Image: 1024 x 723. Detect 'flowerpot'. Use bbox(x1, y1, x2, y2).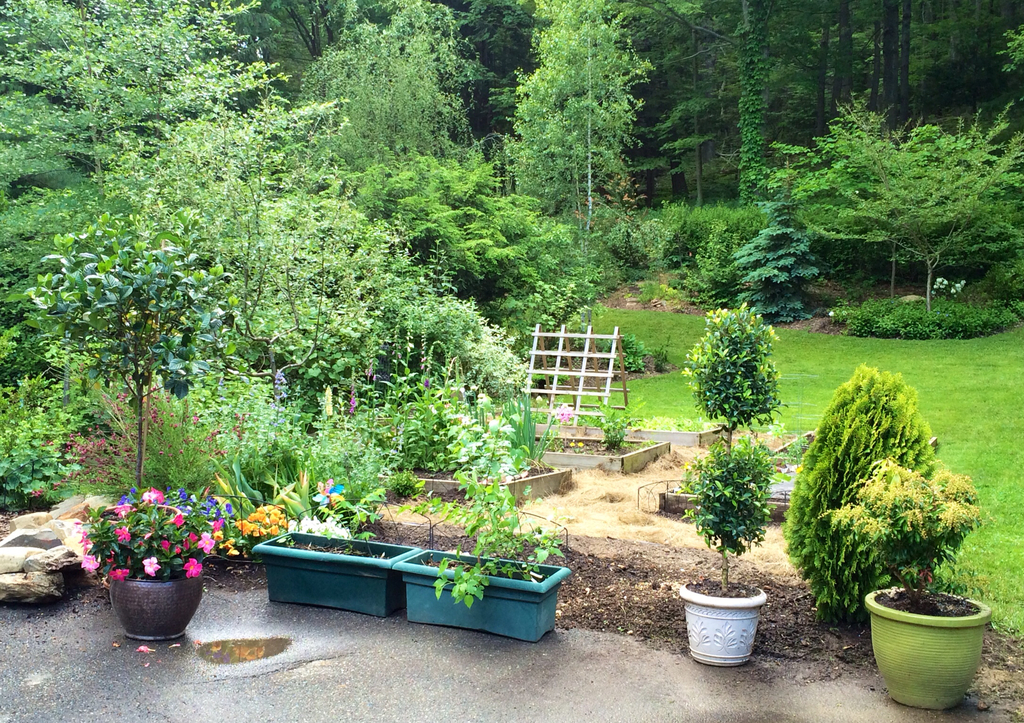
bbox(98, 555, 207, 645).
